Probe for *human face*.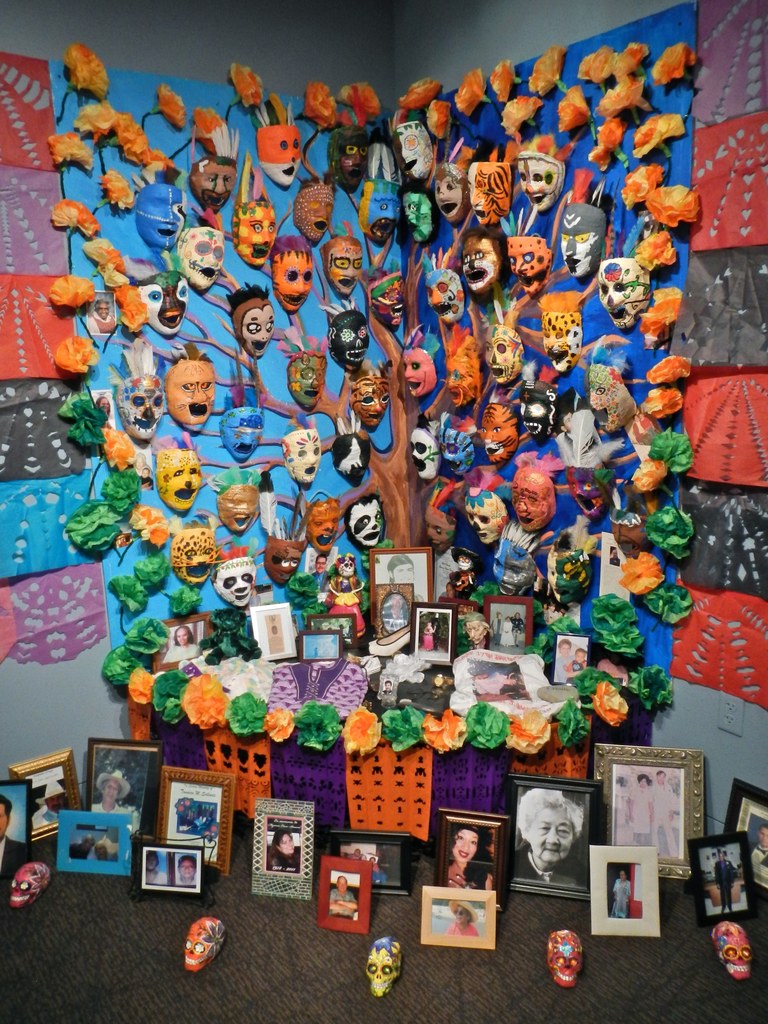
Probe result: locate(573, 646, 584, 668).
